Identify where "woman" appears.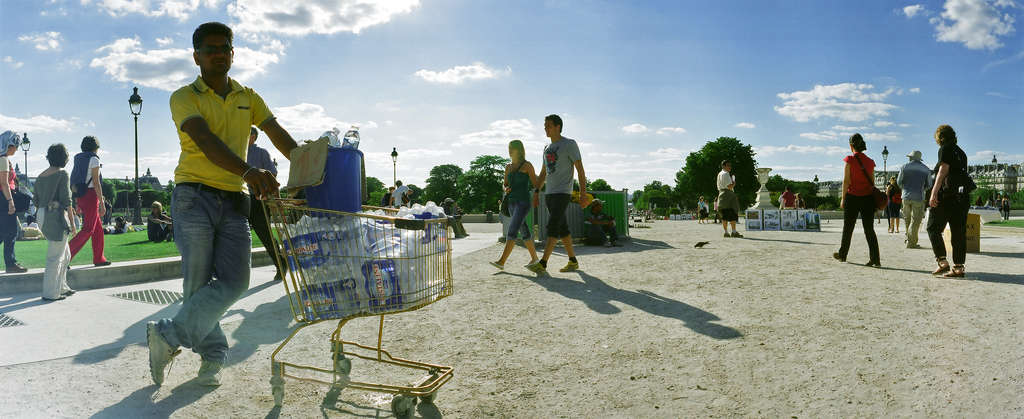
Appears at [832,134,879,265].
